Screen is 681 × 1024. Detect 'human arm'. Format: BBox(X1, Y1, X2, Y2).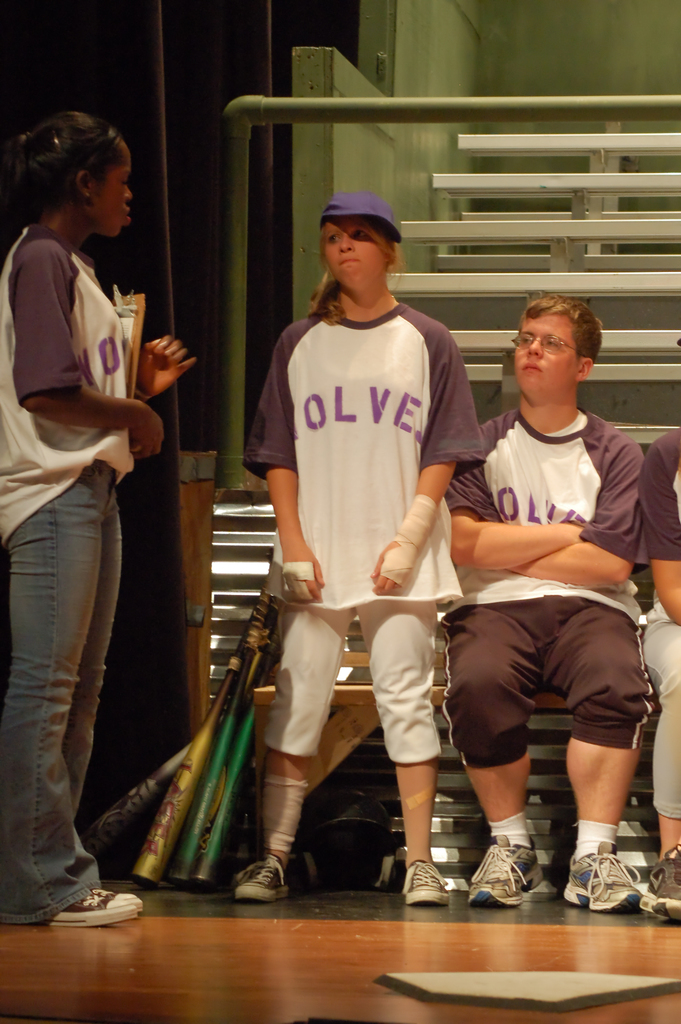
BBox(522, 420, 650, 588).
